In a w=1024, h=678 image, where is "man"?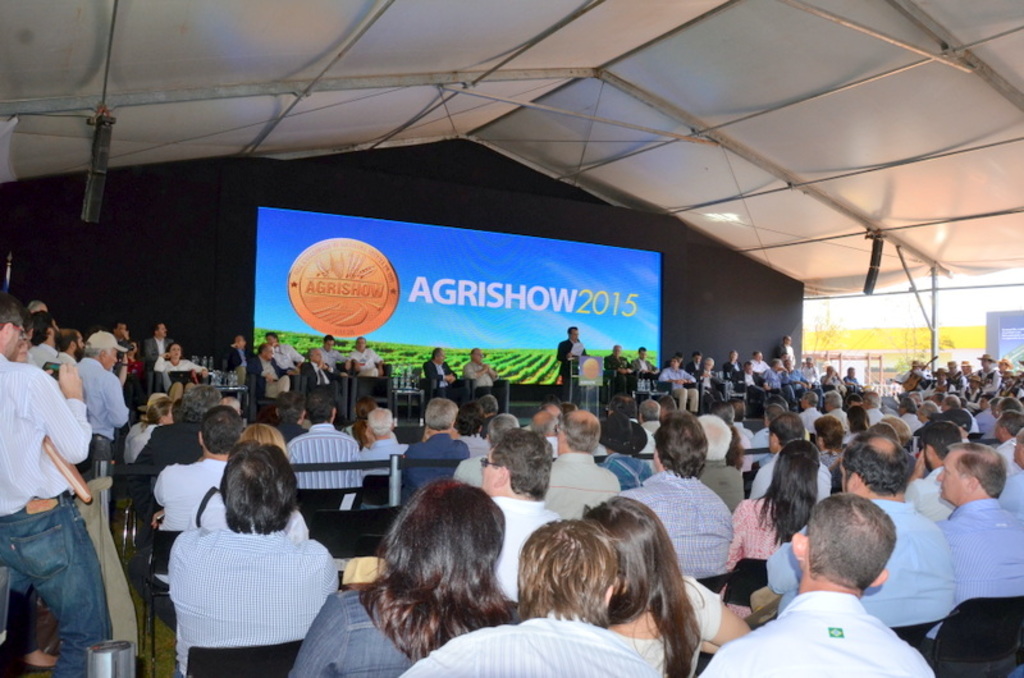
box(556, 325, 588, 406).
